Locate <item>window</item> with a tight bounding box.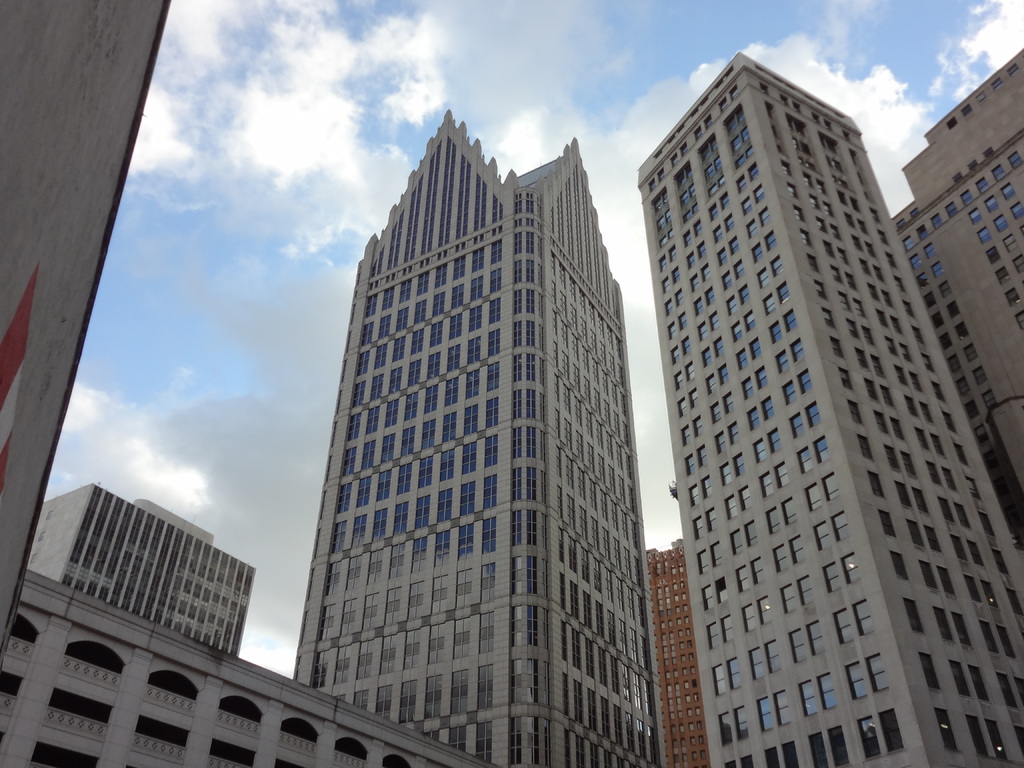
x1=883, y1=511, x2=891, y2=537.
